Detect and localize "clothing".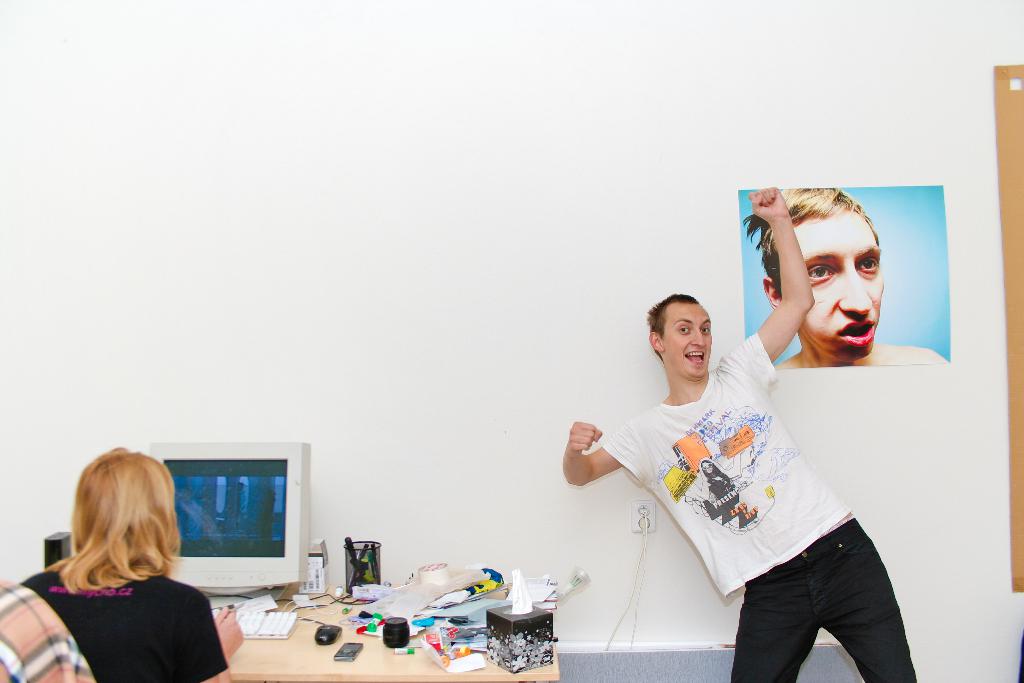
Localized at <box>30,573,223,679</box>.
